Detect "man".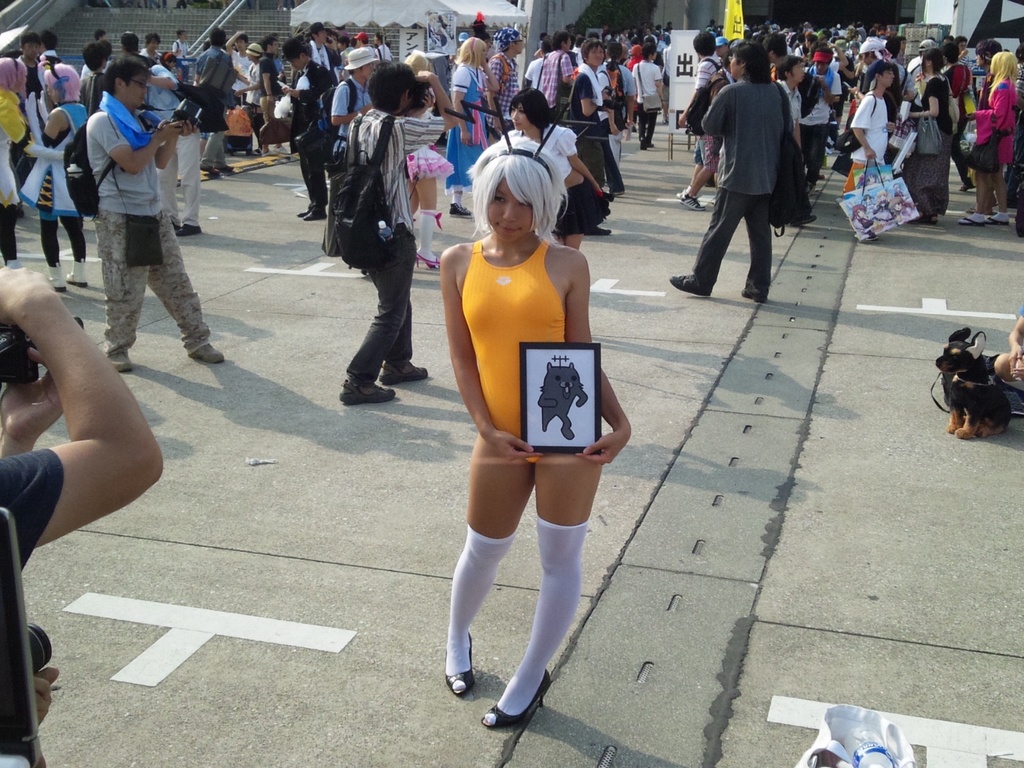
Detected at bbox=(286, 32, 332, 226).
